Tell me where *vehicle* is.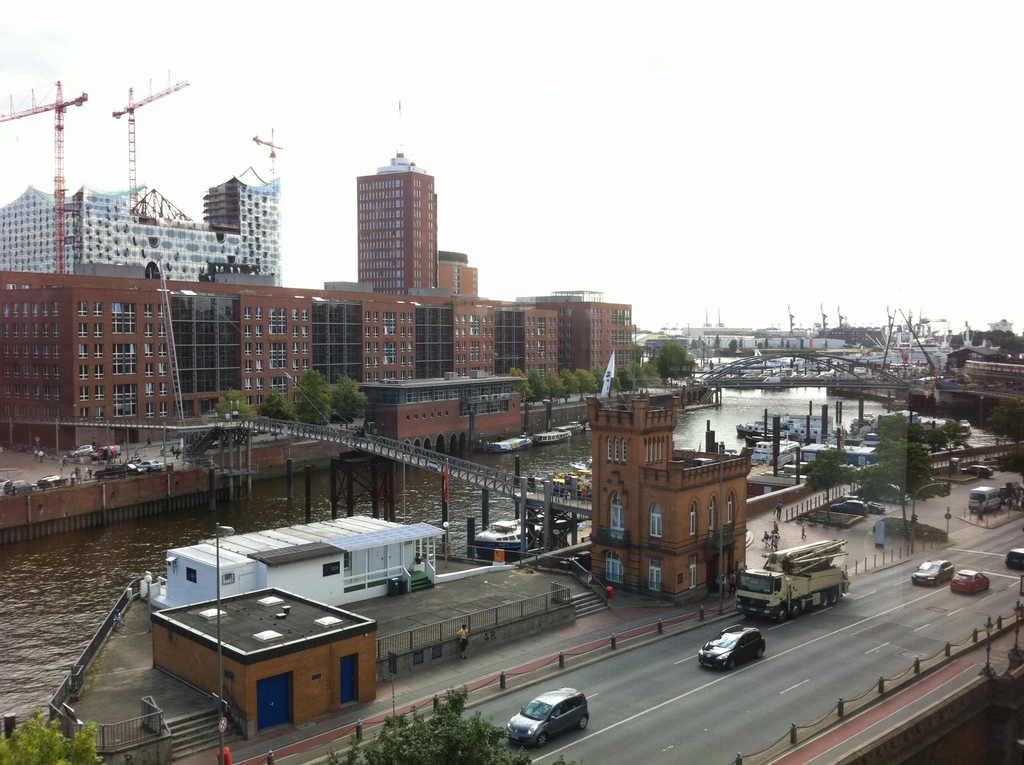
*vehicle* is at select_region(967, 485, 1005, 508).
